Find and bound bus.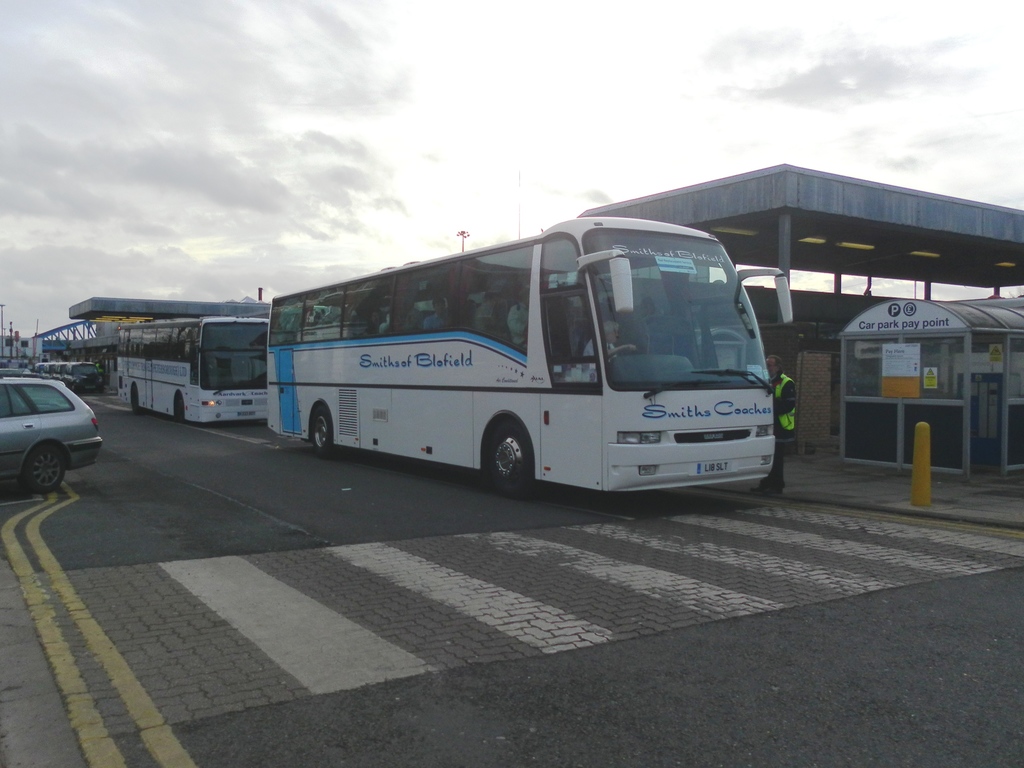
Bound: rect(269, 216, 794, 498).
